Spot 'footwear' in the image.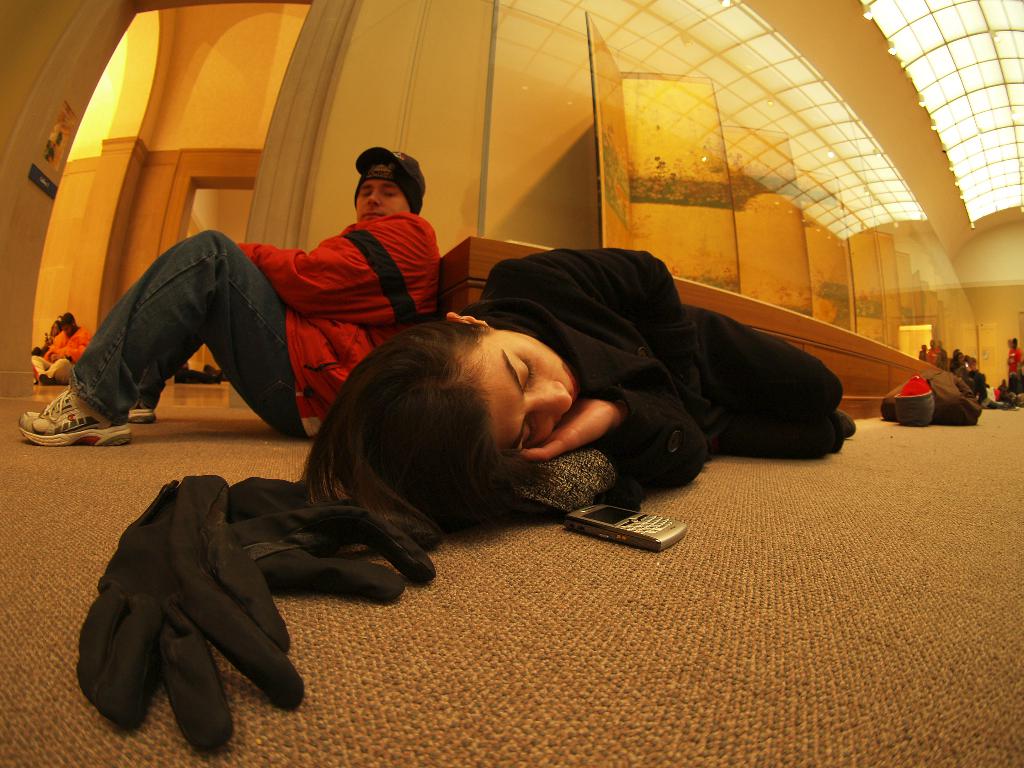
'footwear' found at BBox(39, 374, 67, 388).
